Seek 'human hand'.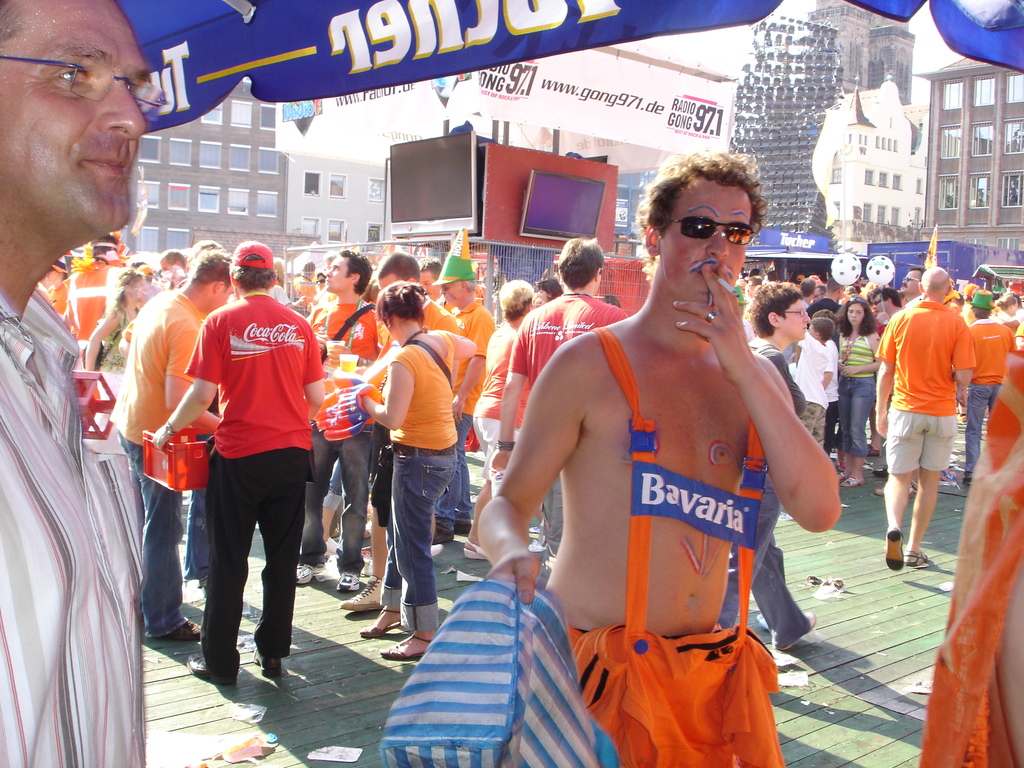
box=[291, 294, 305, 309].
